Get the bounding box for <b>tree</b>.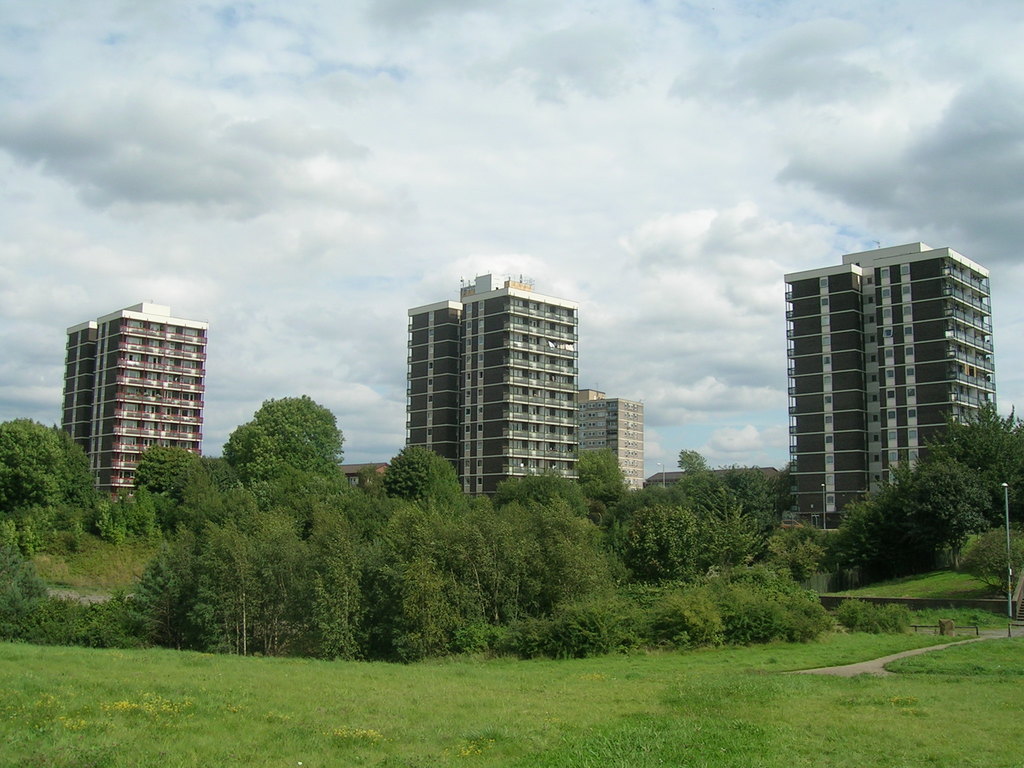
{"x1": 386, "y1": 444, "x2": 473, "y2": 502}.
